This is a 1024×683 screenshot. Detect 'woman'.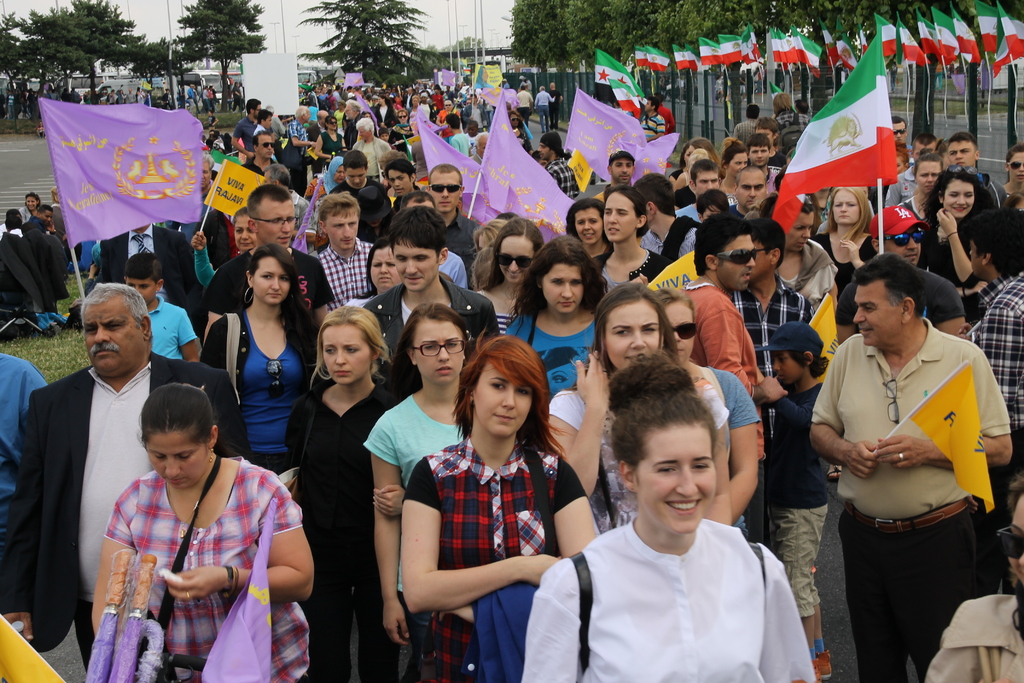
{"left": 564, "top": 194, "right": 619, "bottom": 267}.
